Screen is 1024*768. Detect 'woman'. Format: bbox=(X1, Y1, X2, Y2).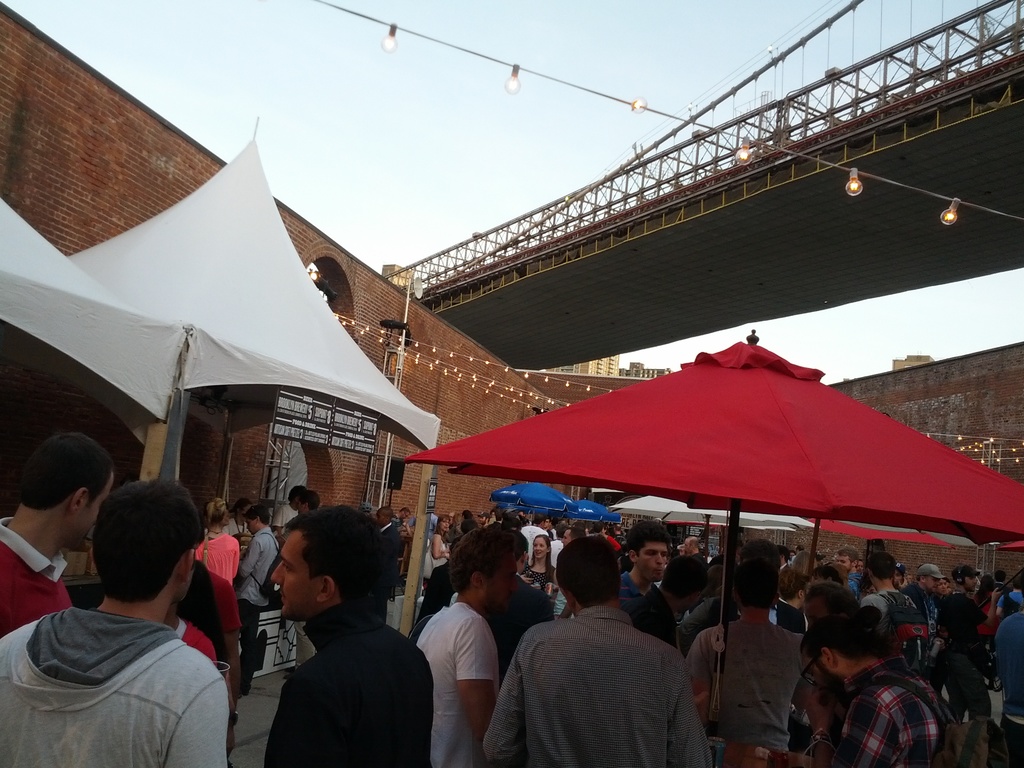
bbox=(790, 552, 816, 575).
